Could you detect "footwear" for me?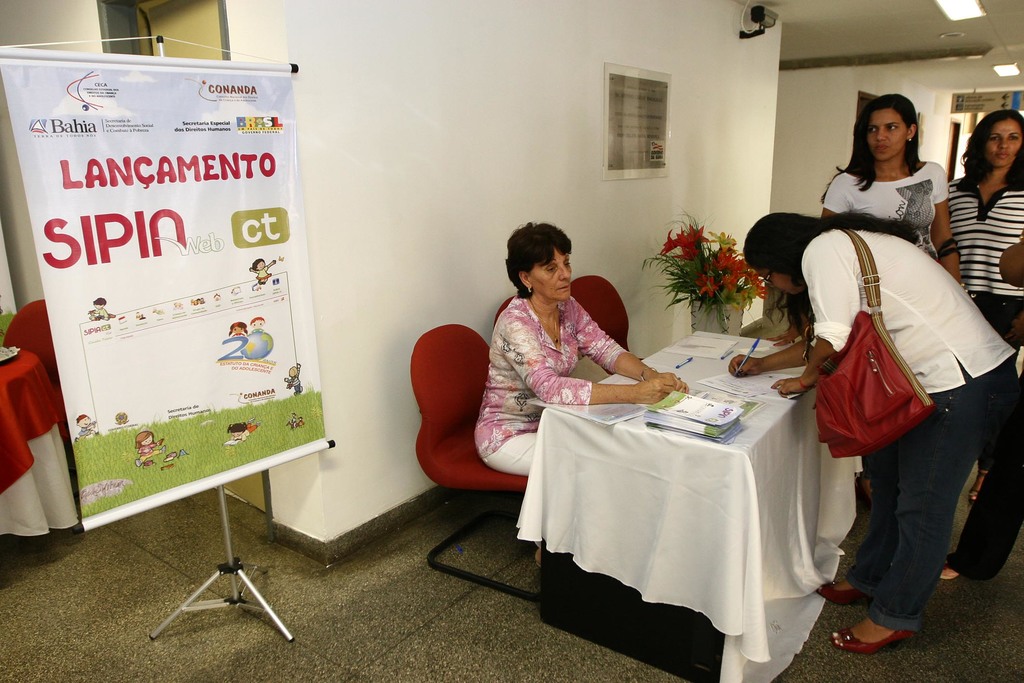
Detection result: 833,625,915,654.
